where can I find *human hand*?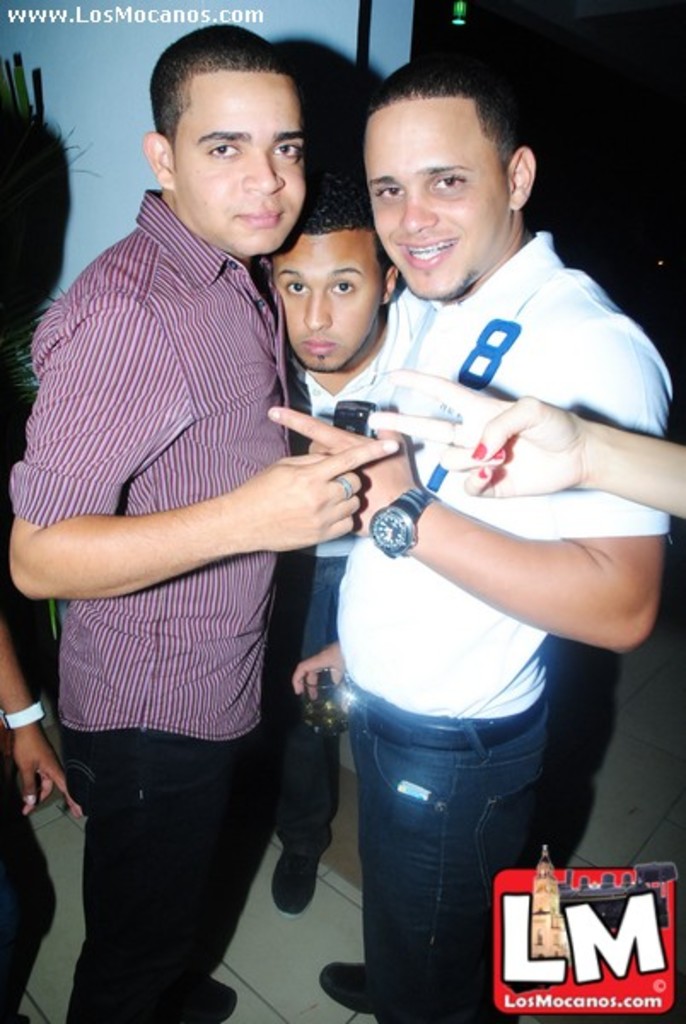
You can find it at (left=367, top=367, right=584, bottom=498).
